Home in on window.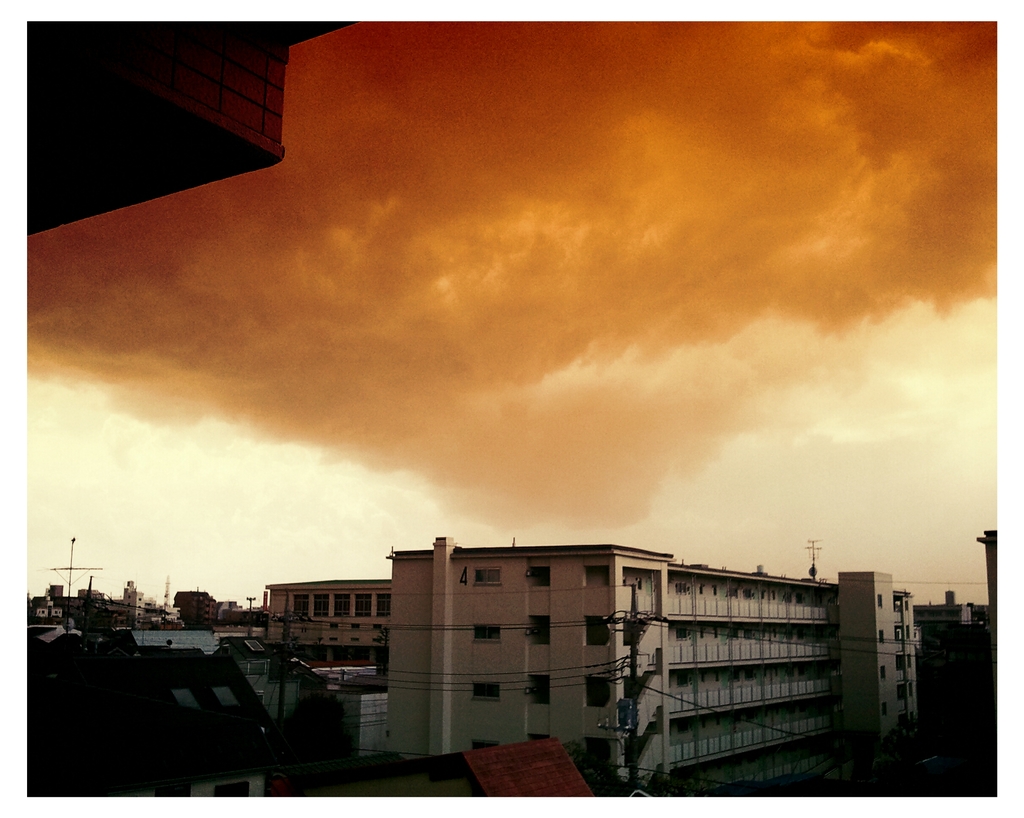
Homed in at {"left": 476, "top": 742, "right": 497, "bottom": 751}.
